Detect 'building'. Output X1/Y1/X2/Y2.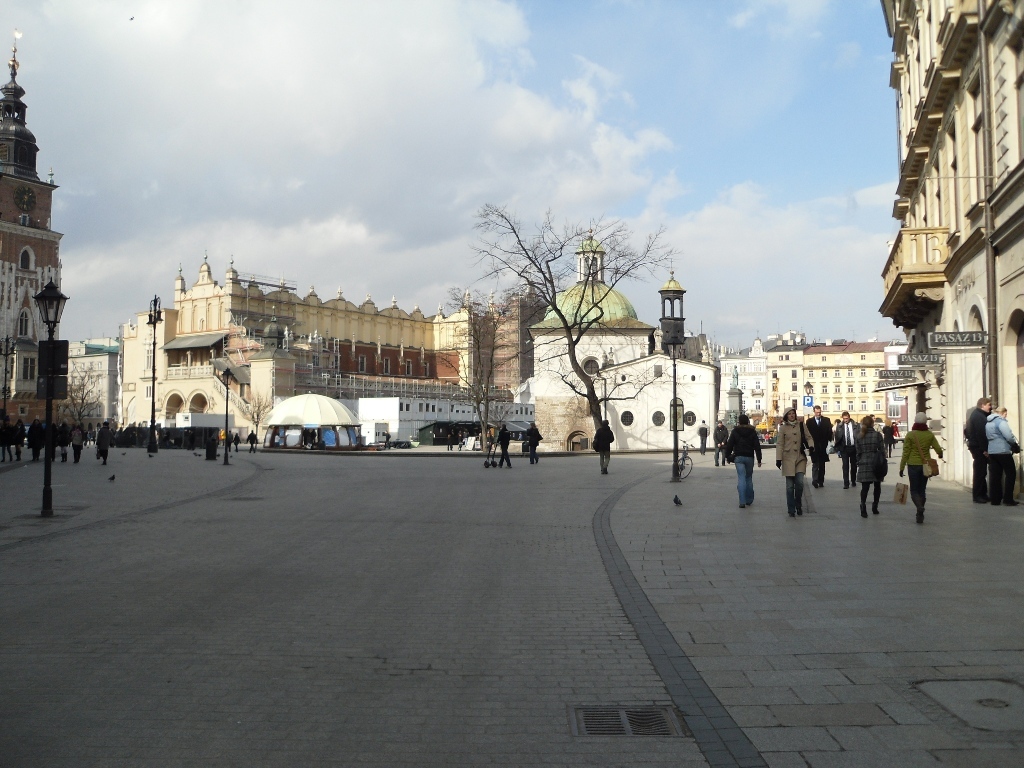
0/39/64/427.
